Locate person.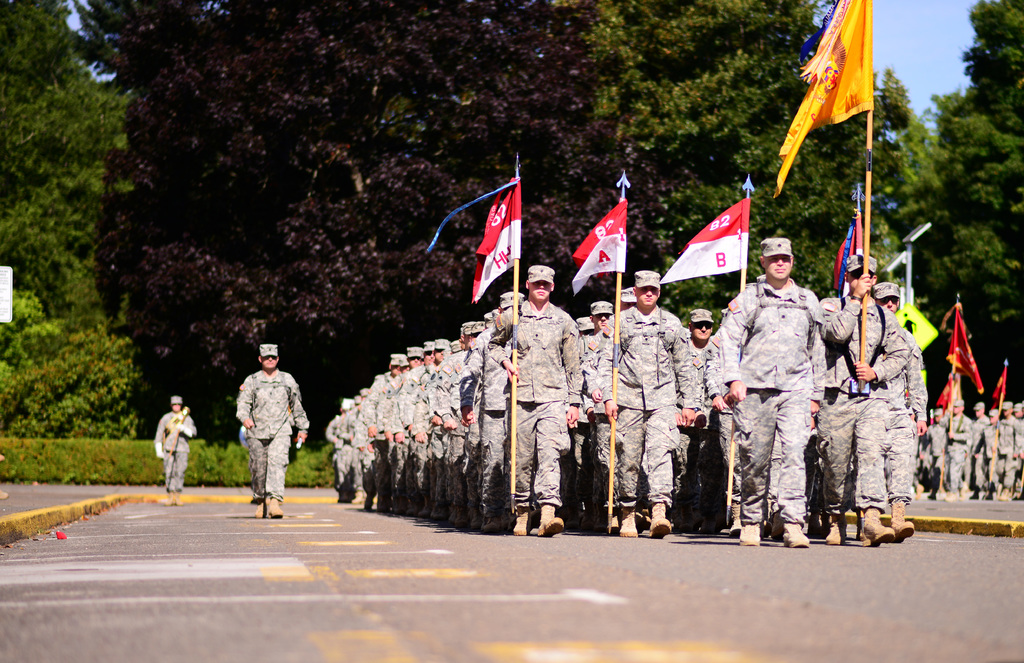
Bounding box: <bbox>325, 392, 350, 509</bbox>.
